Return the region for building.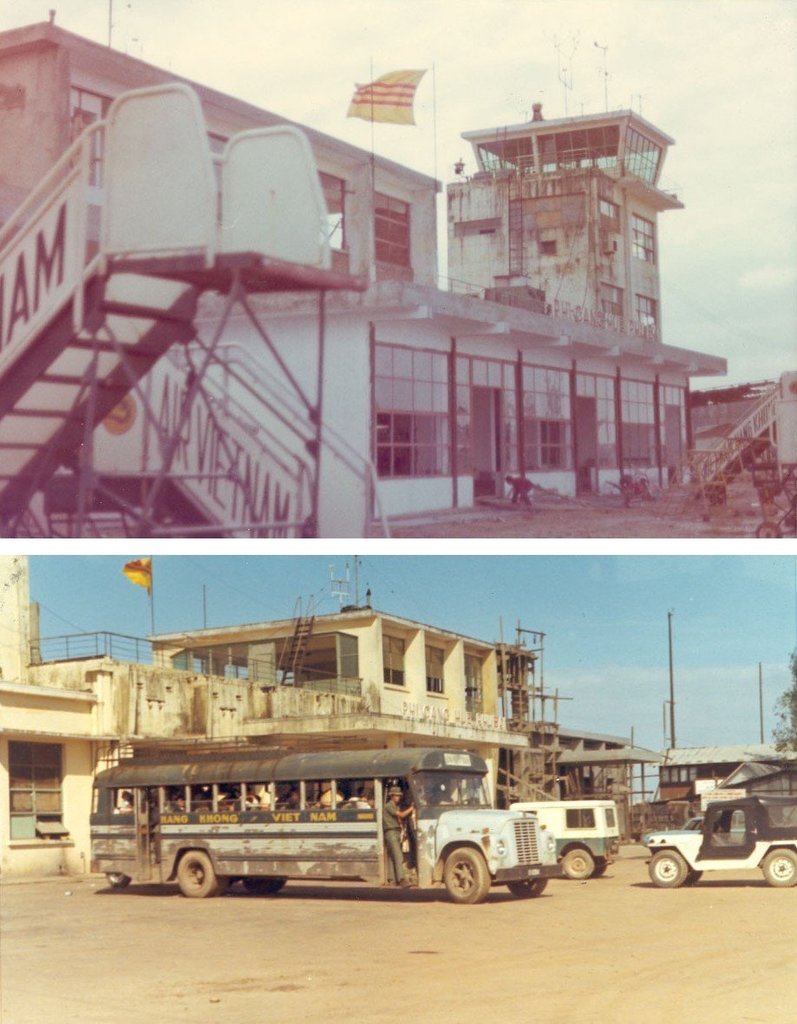
crop(0, 551, 657, 877).
